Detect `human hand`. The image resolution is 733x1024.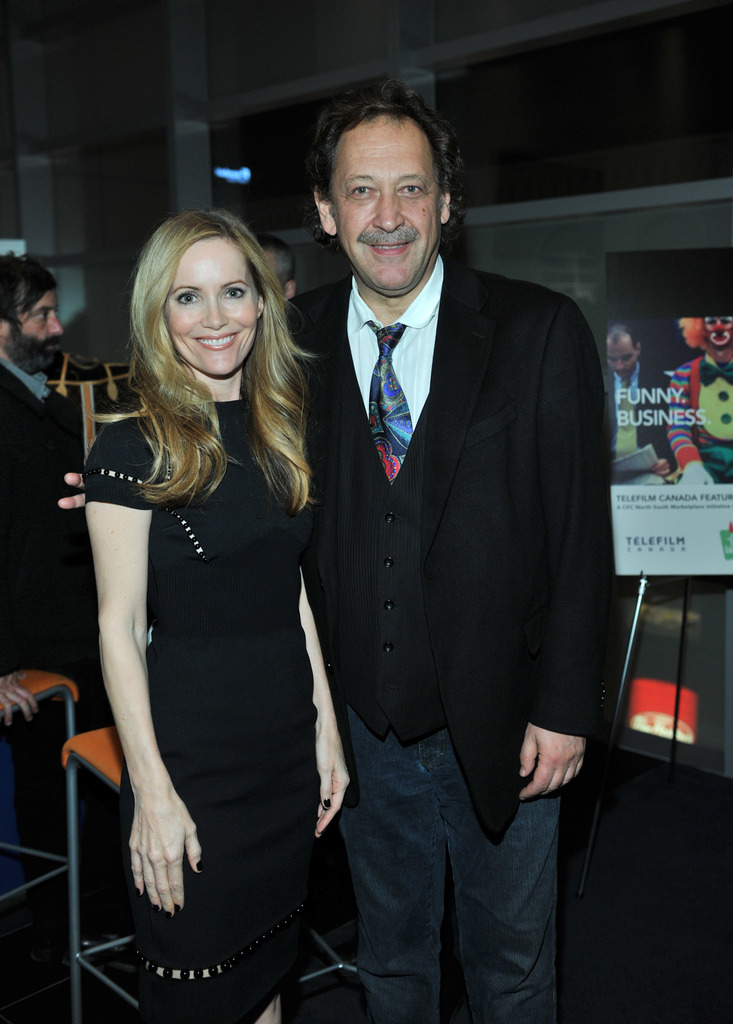
58, 470, 89, 514.
